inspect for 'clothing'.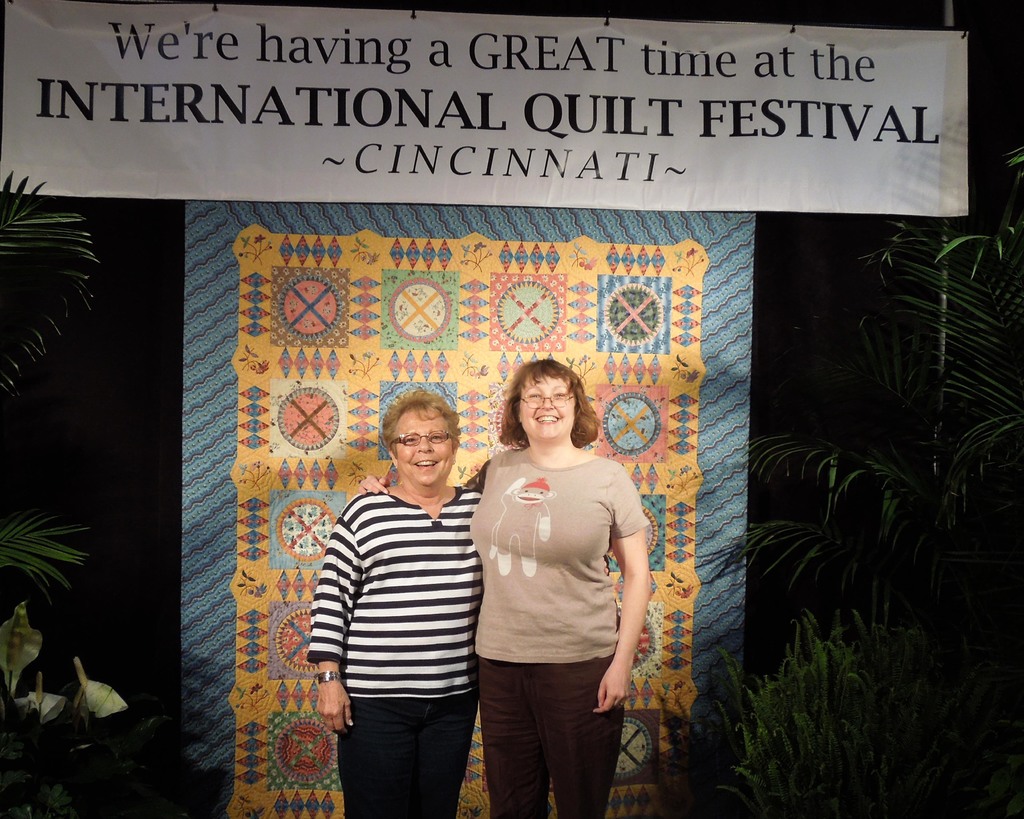
Inspection: {"left": 458, "top": 430, "right": 639, "bottom": 773}.
